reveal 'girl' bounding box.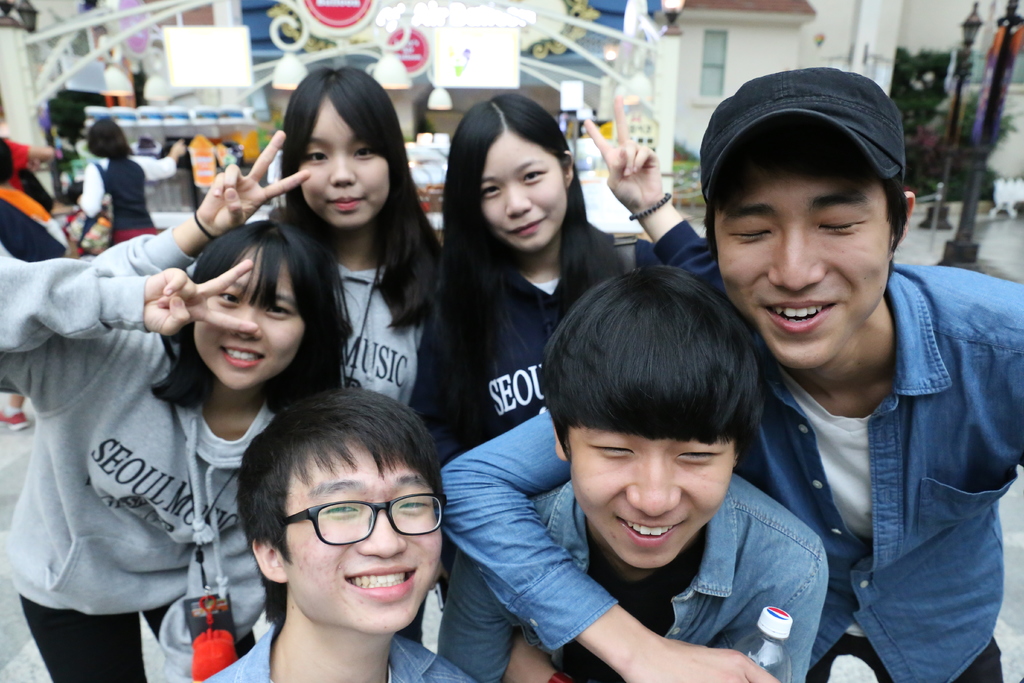
Revealed: {"left": 74, "top": 122, "right": 188, "bottom": 240}.
